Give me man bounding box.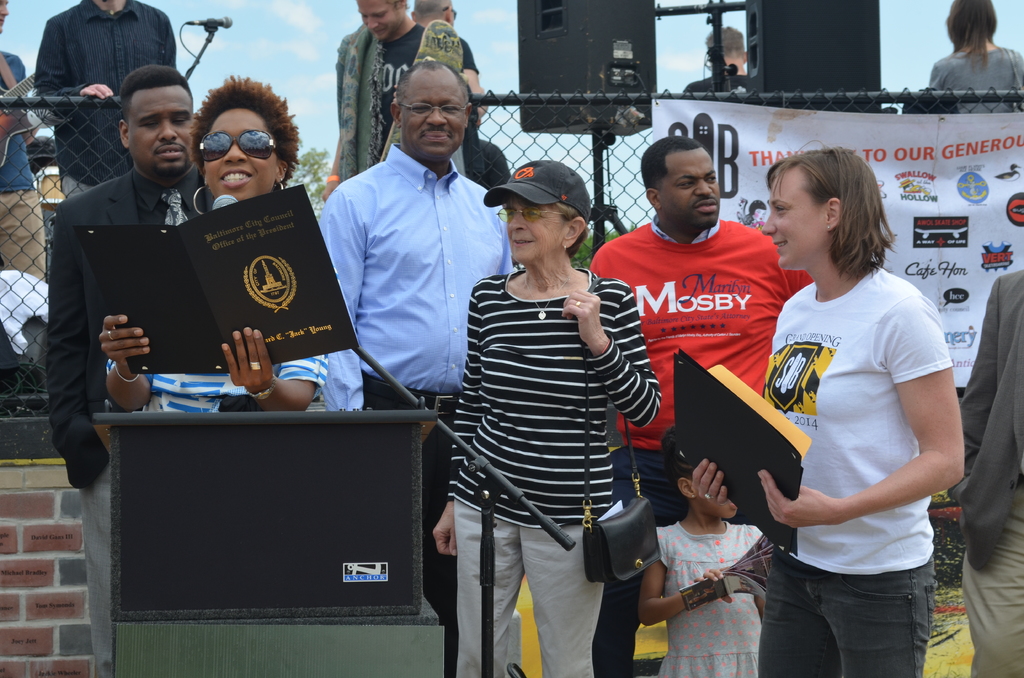
Rect(321, 61, 534, 677).
